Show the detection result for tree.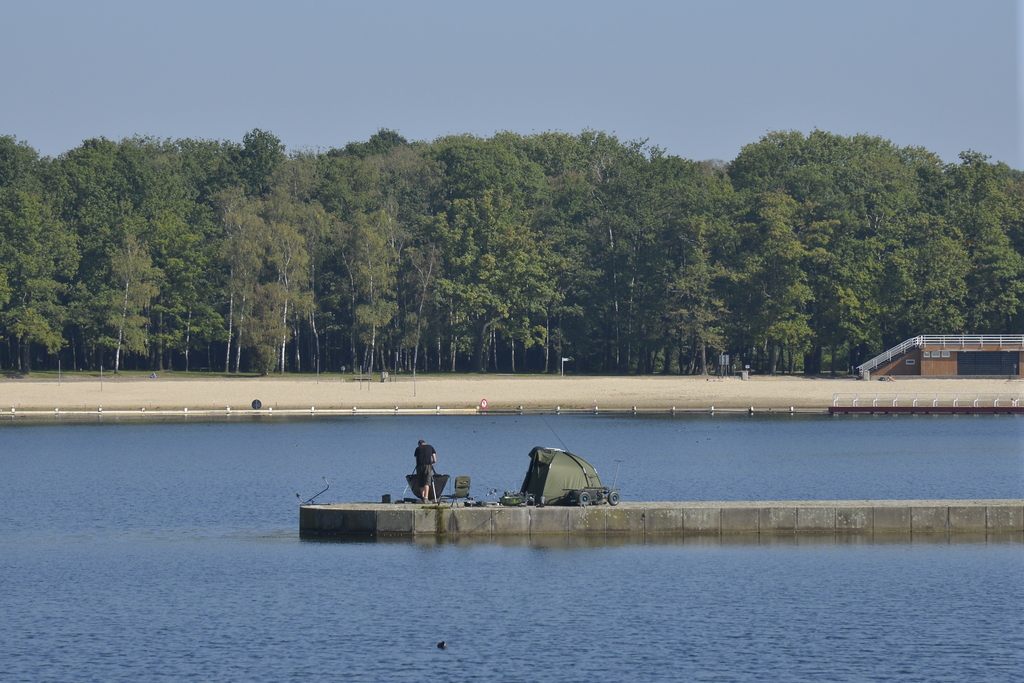
{"left": 747, "top": 195, "right": 833, "bottom": 381}.
